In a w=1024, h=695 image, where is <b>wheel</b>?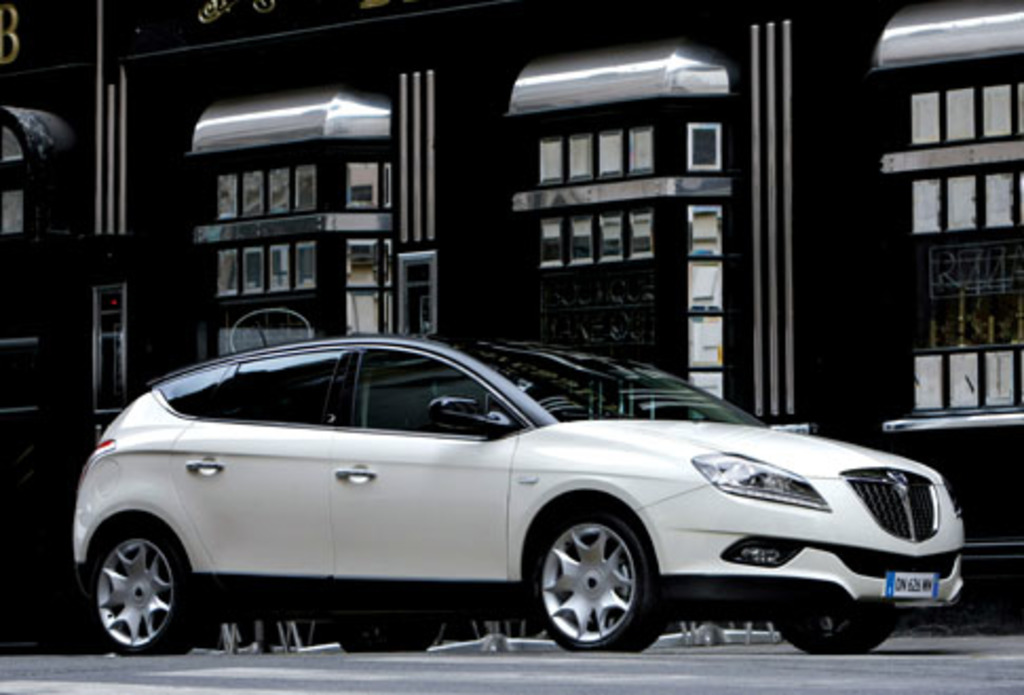
left=775, top=598, right=897, bottom=649.
